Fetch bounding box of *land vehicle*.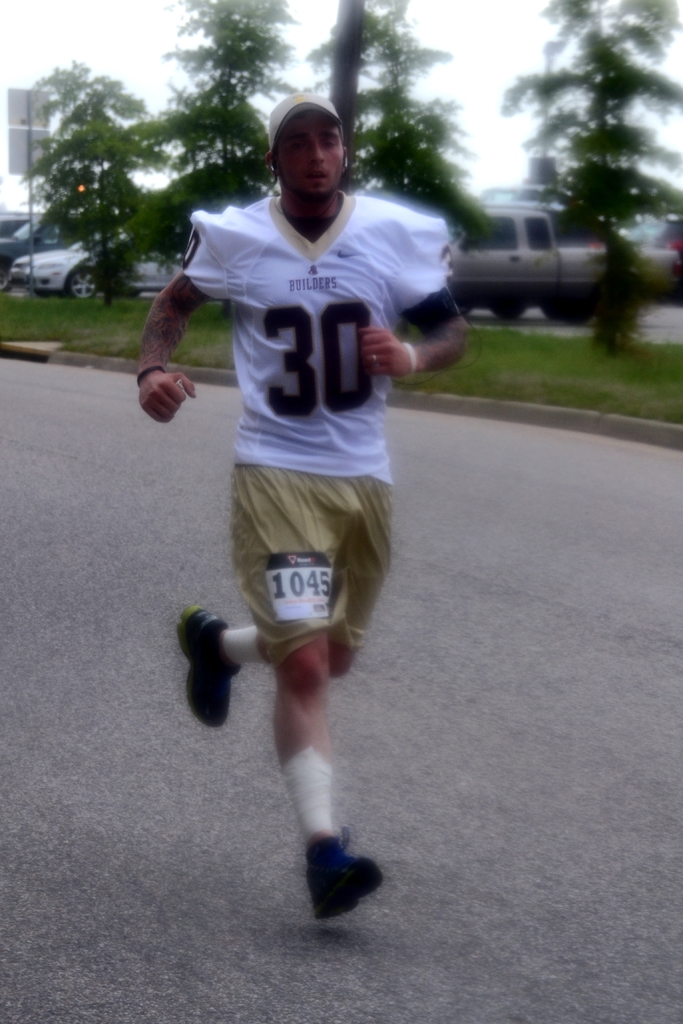
Bbox: Rect(6, 223, 183, 298).
